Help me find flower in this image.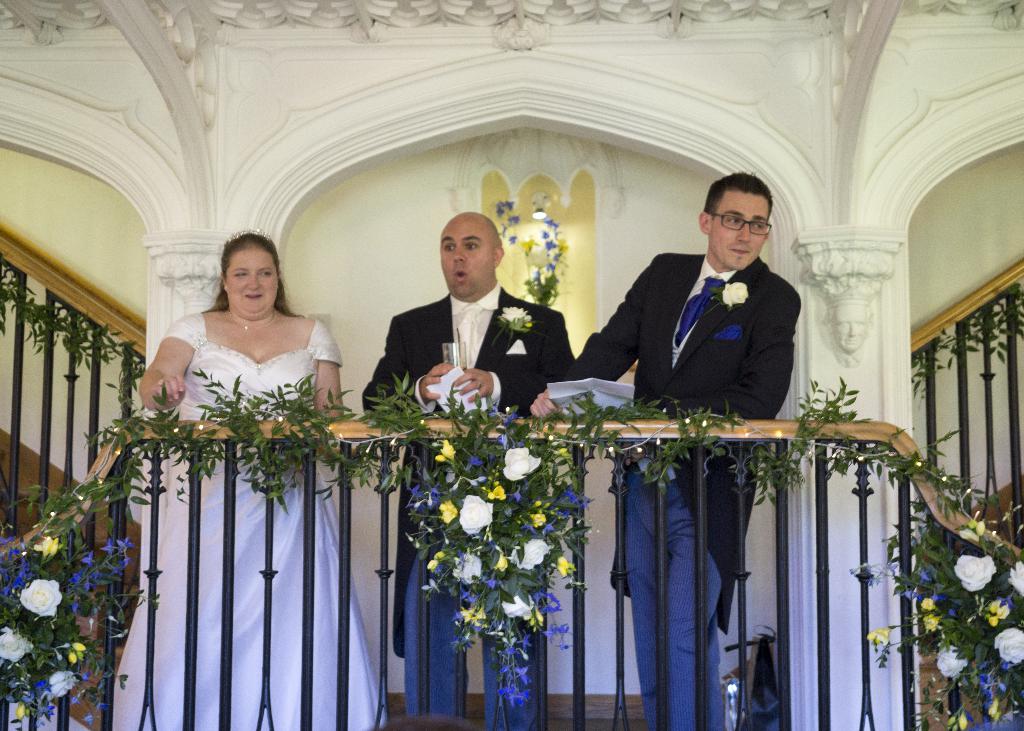
Found it: bbox(85, 713, 93, 730).
